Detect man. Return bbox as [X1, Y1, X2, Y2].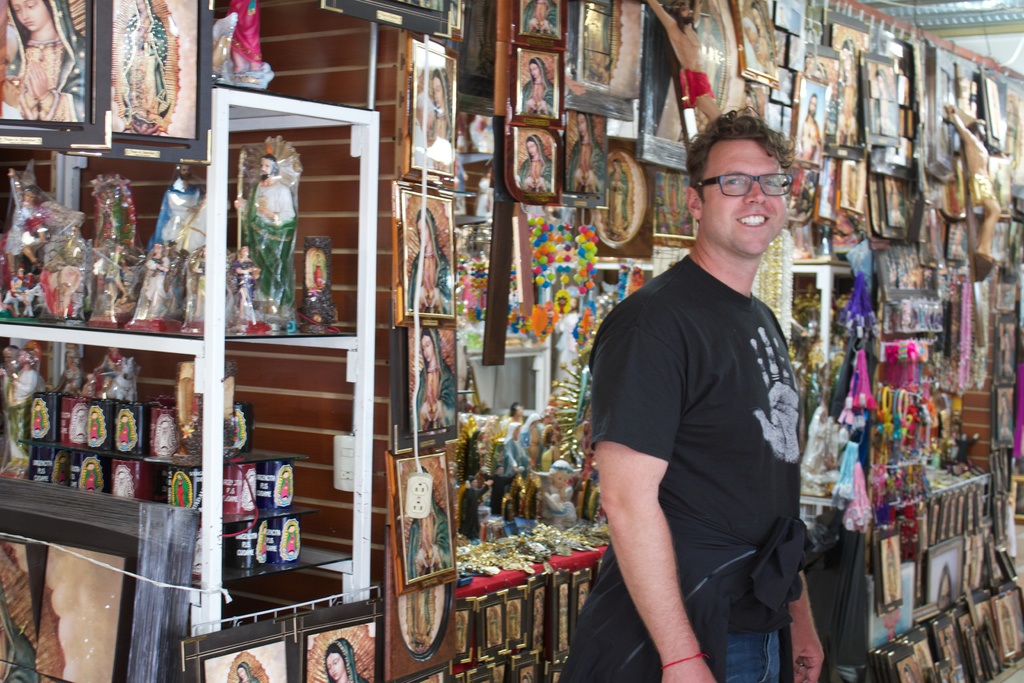
[644, 0, 723, 124].
